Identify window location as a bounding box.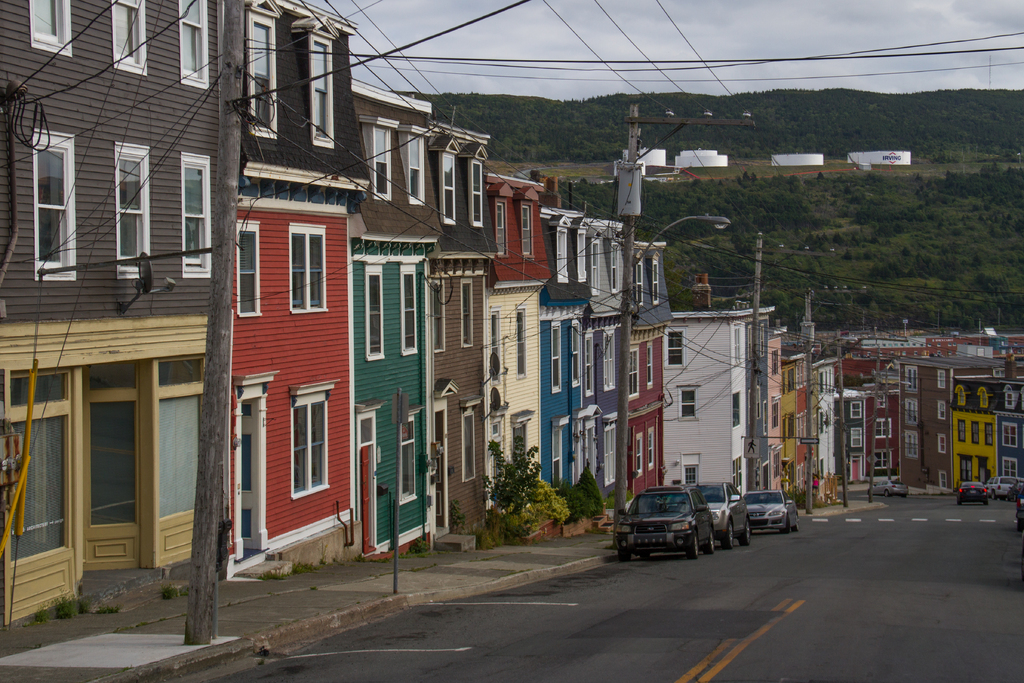
627/345/641/395.
